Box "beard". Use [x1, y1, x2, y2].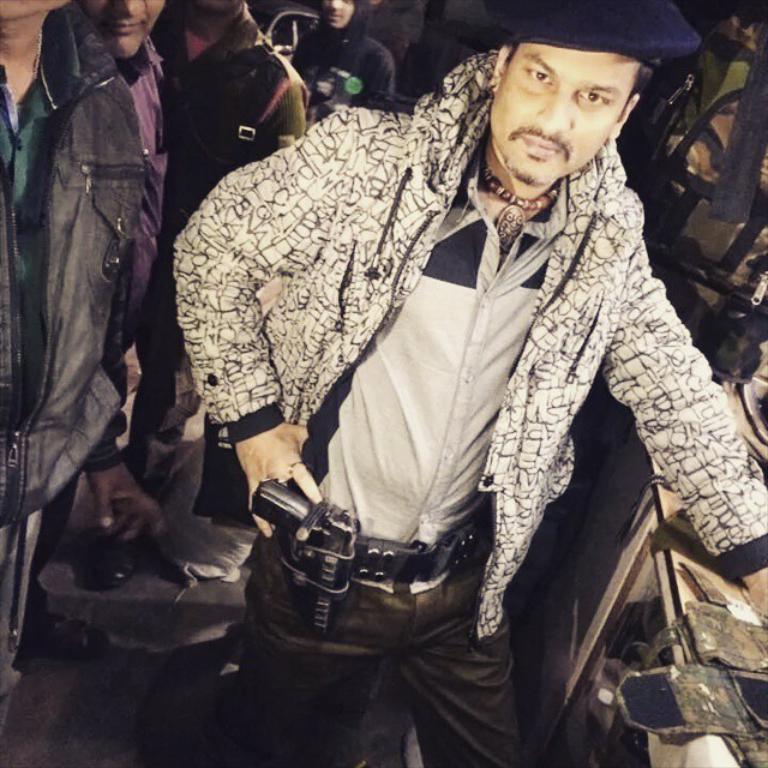
[504, 151, 551, 186].
